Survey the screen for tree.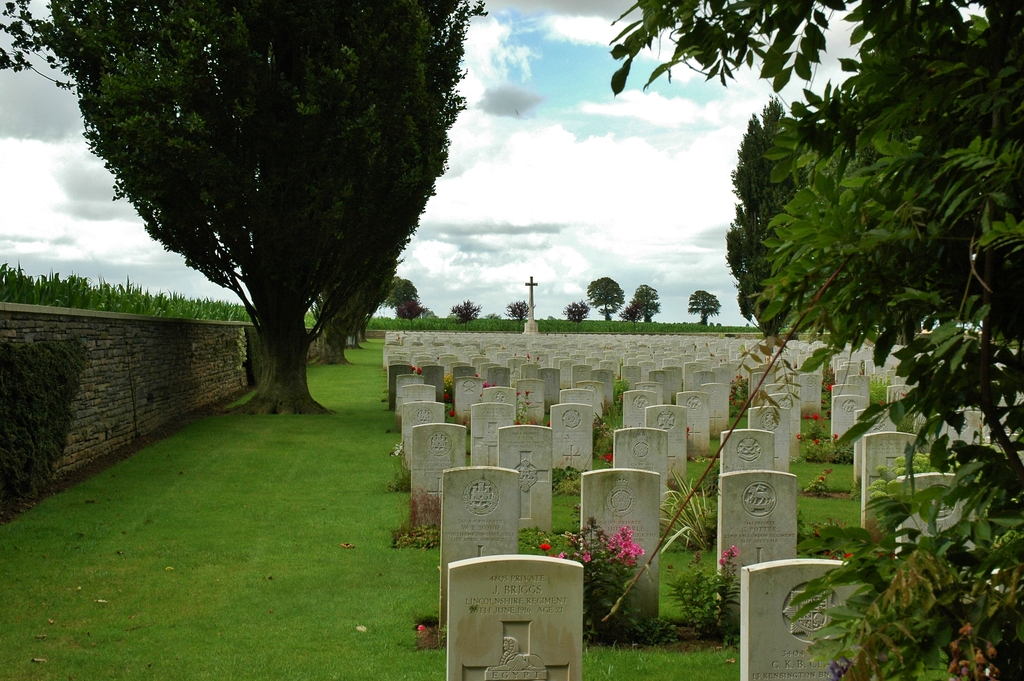
Survey found: 586, 274, 625, 323.
